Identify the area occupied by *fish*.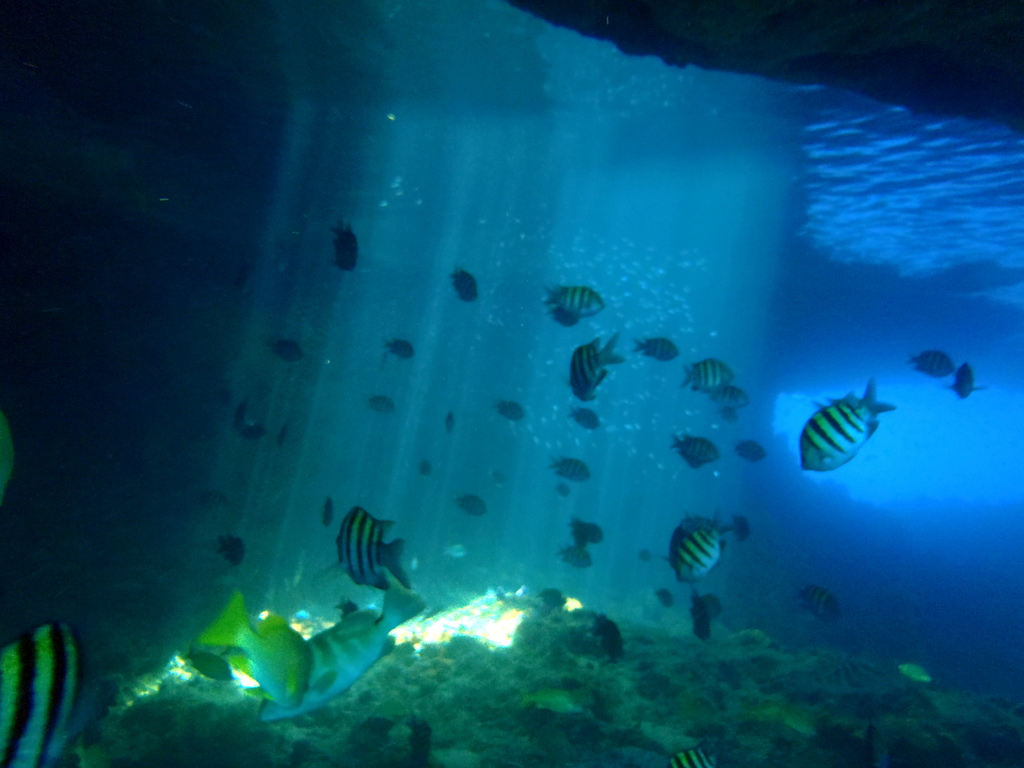
Area: crop(570, 332, 632, 408).
